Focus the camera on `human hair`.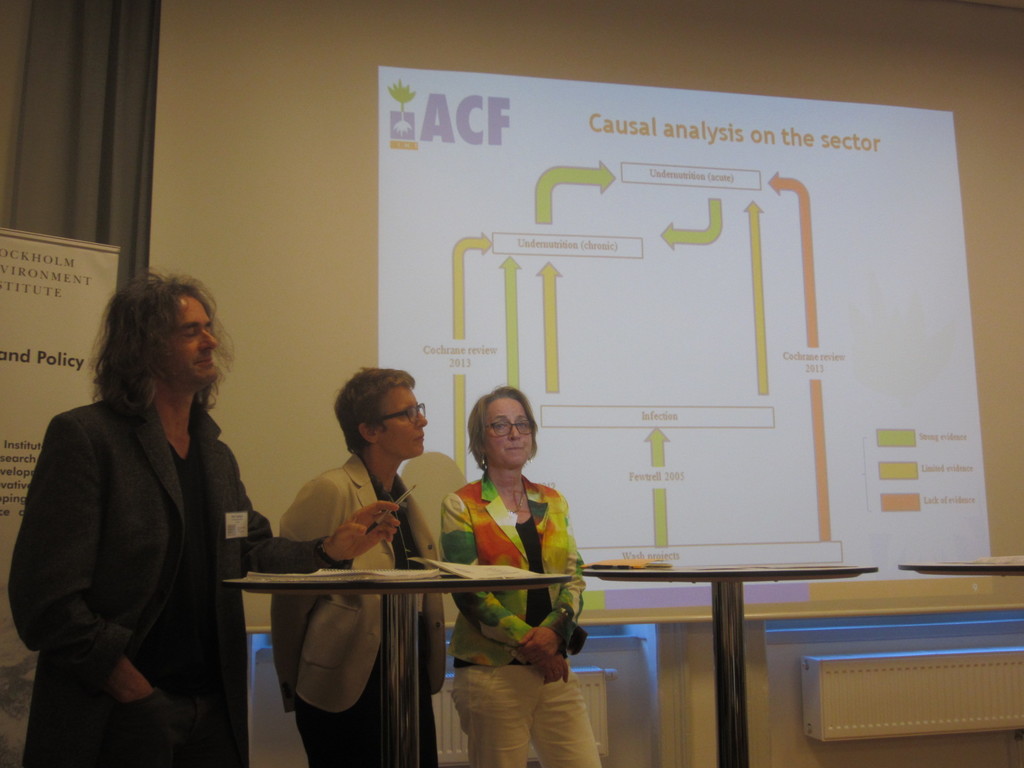
Focus region: 463, 383, 540, 474.
